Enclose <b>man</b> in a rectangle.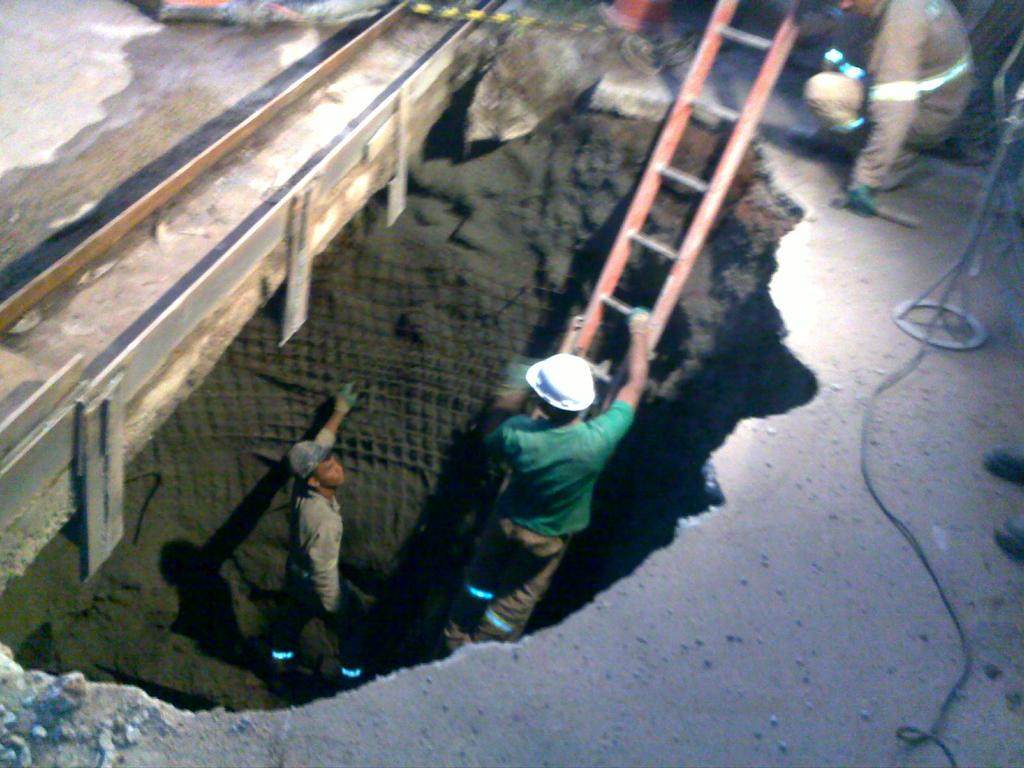
bbox=(447, 307, 651, 654).
